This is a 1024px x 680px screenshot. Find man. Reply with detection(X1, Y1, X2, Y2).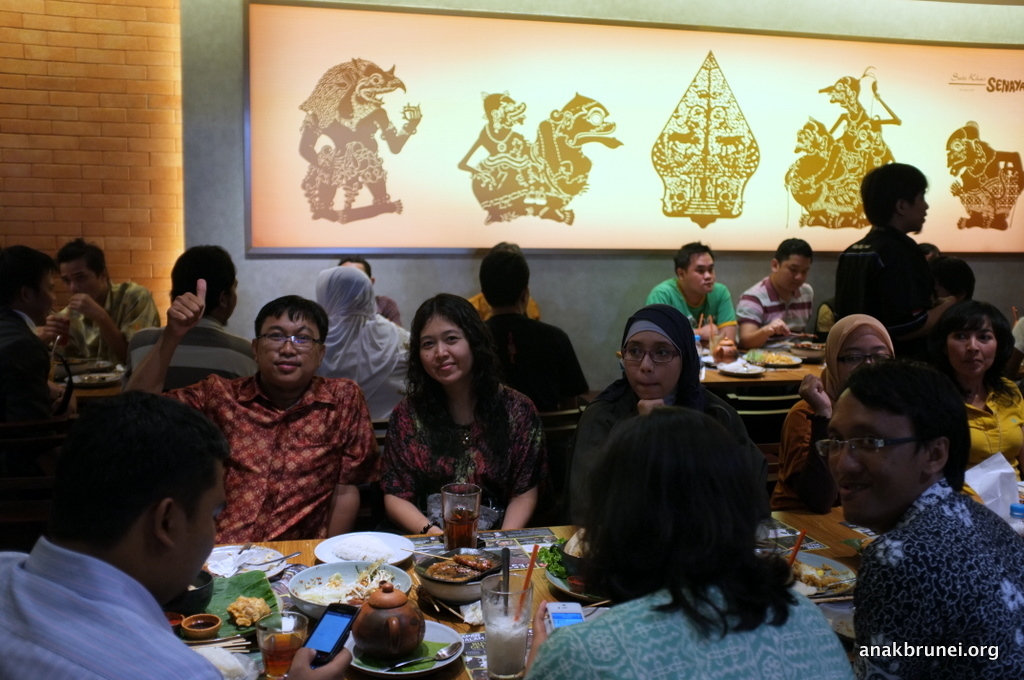
detection(129, 274, 379, 545).
